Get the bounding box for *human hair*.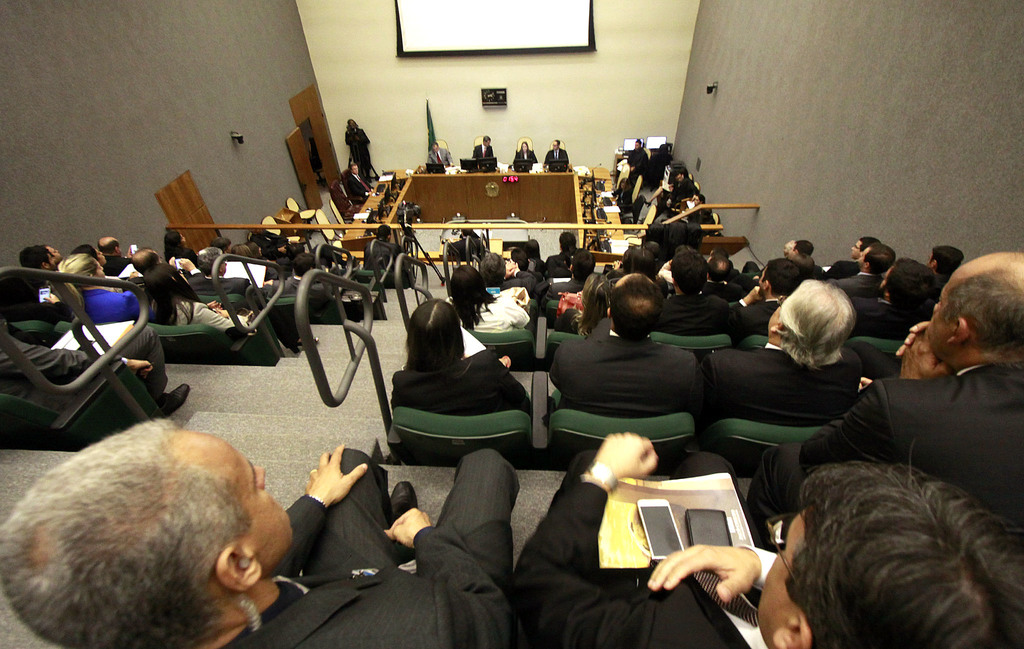
{"x1": 783, "y1": 239, "x2": 796, "y2": 254}.
